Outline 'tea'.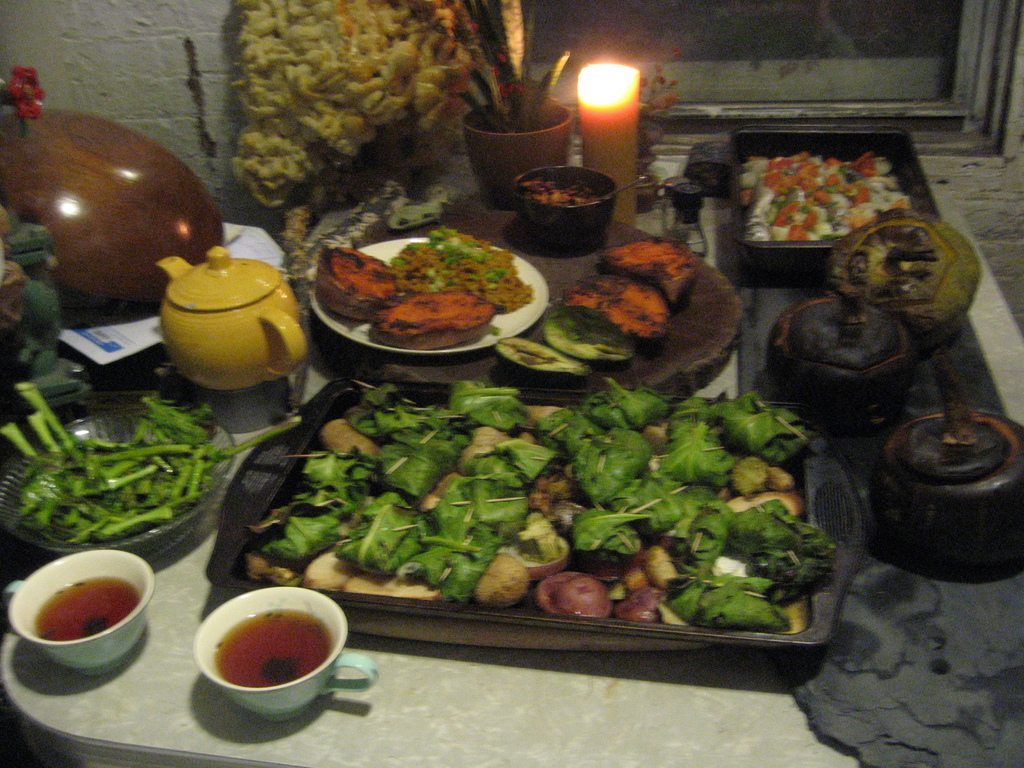
Outline: x1=214 y1=610 x2=331 y2=685.
